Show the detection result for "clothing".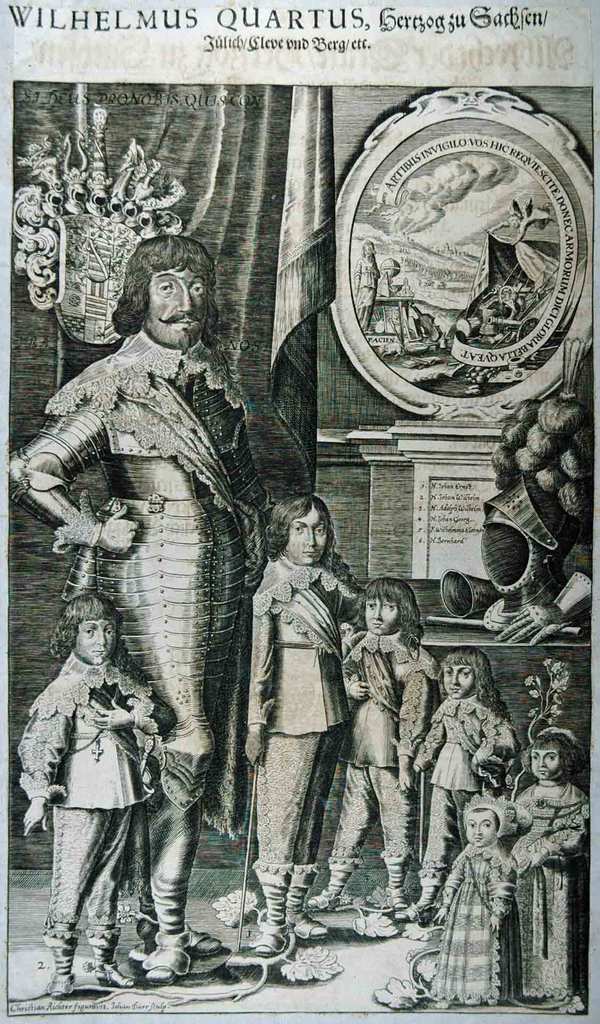
255, 561, 361, 860.
